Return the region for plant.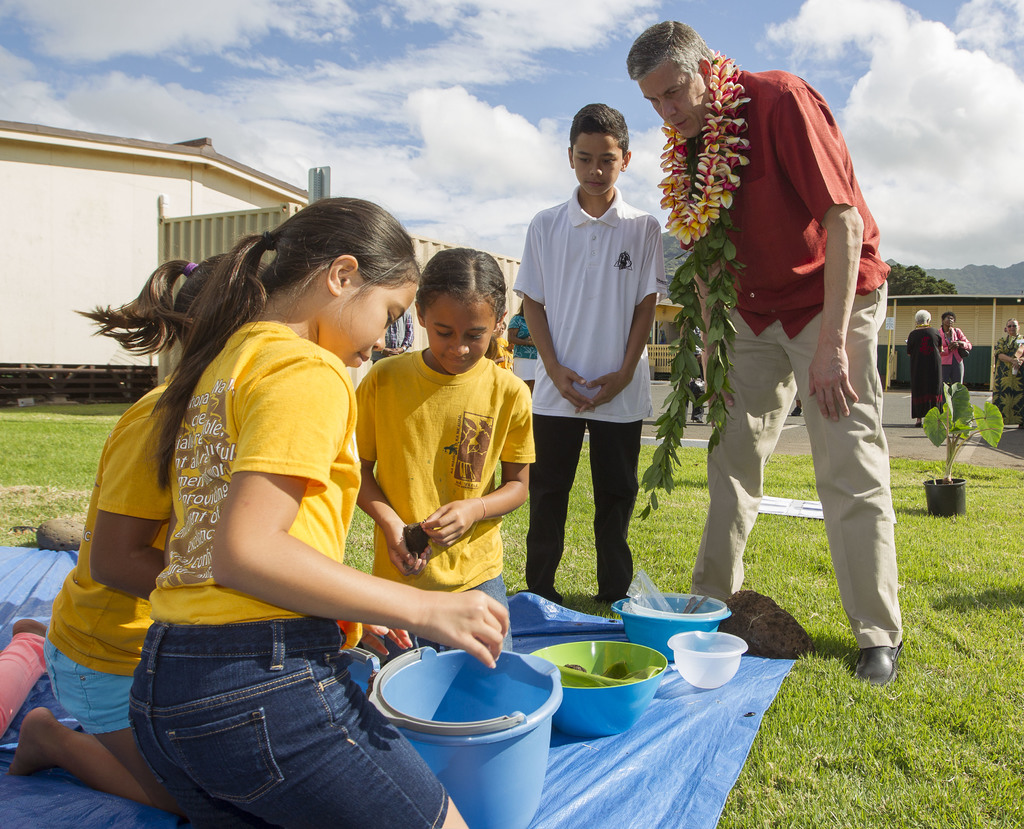
detection(920, 378, 1003, 484).
